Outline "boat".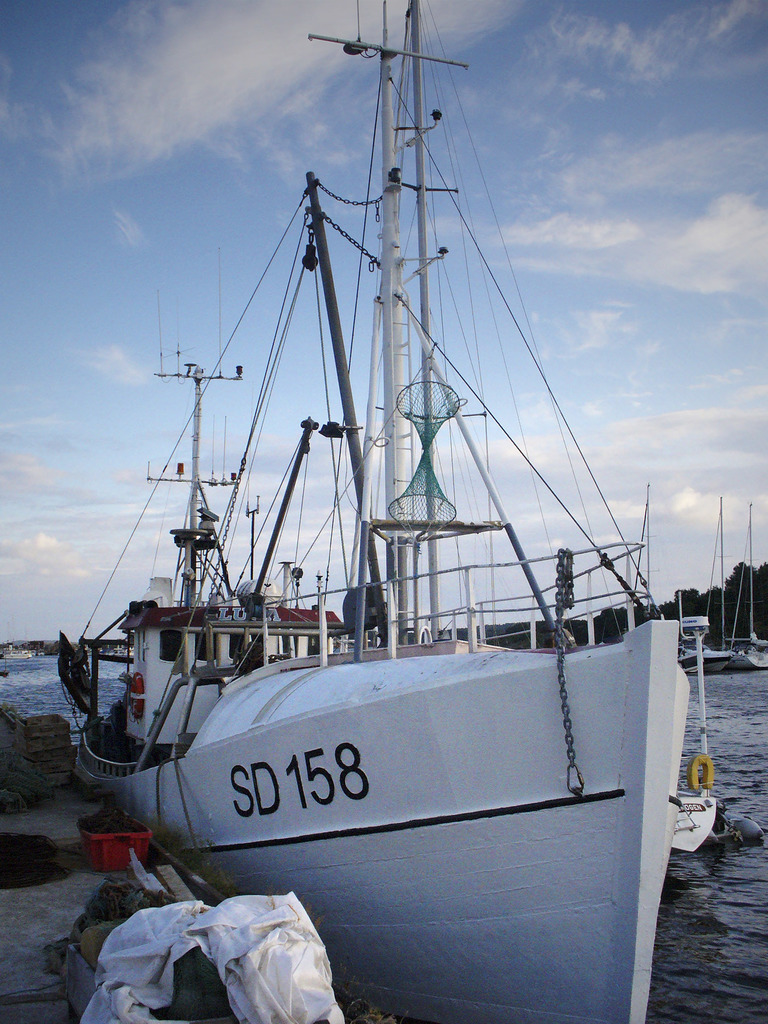
Outline: BBox(65, 0, 749, 1023).
